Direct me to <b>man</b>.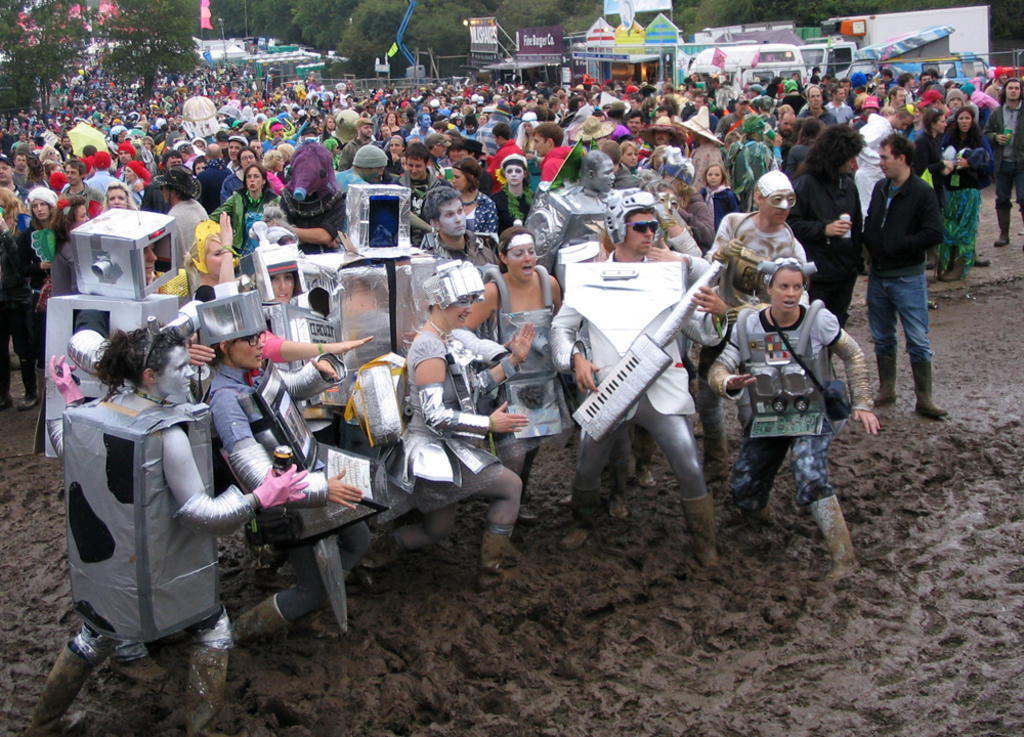
Direction: crop(0, 157, 37, 250).
